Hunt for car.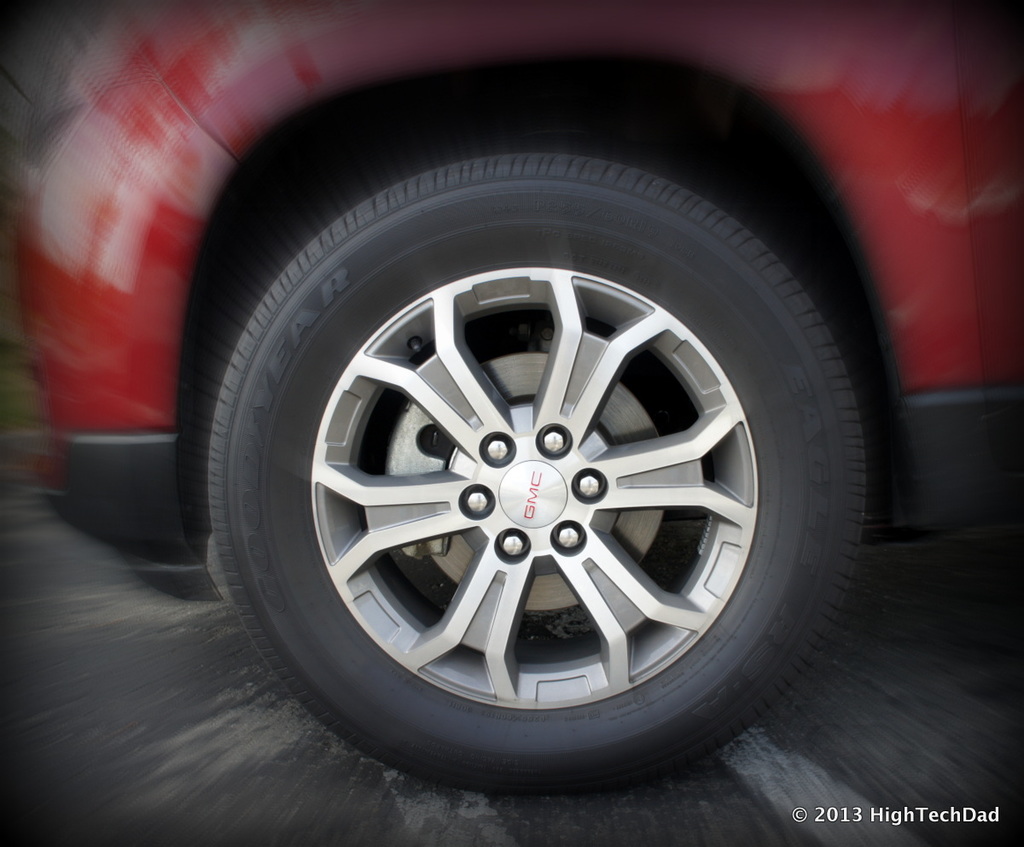
Hunted down at x1=5, y1=0, x2=1023, y2=797.
